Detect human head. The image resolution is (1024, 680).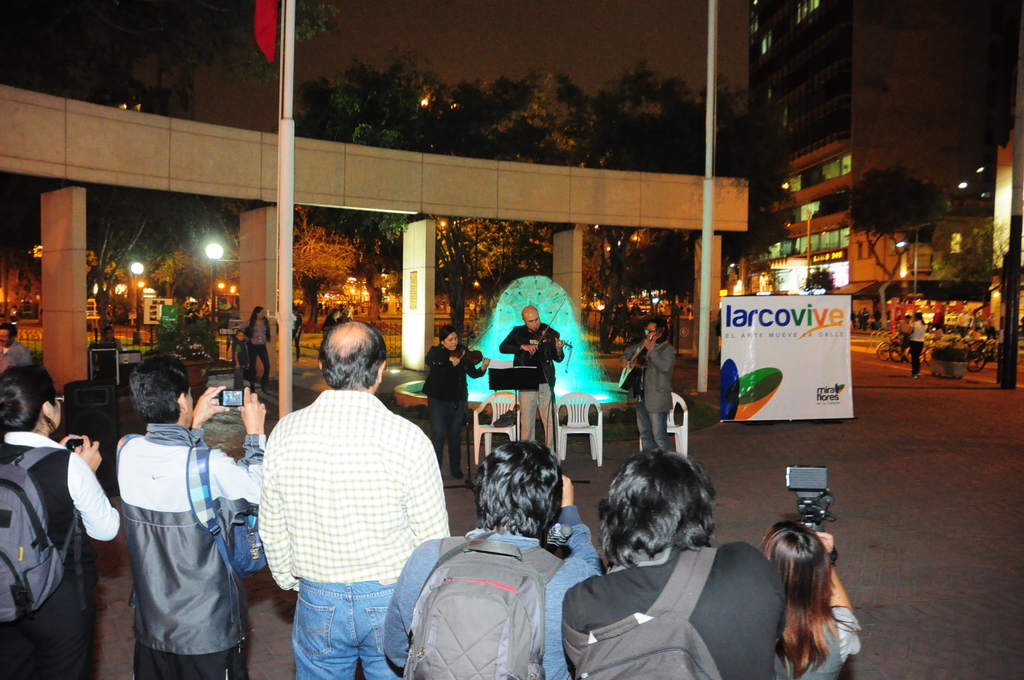
(x1=309, y1=323, x2=385, y2=407).
